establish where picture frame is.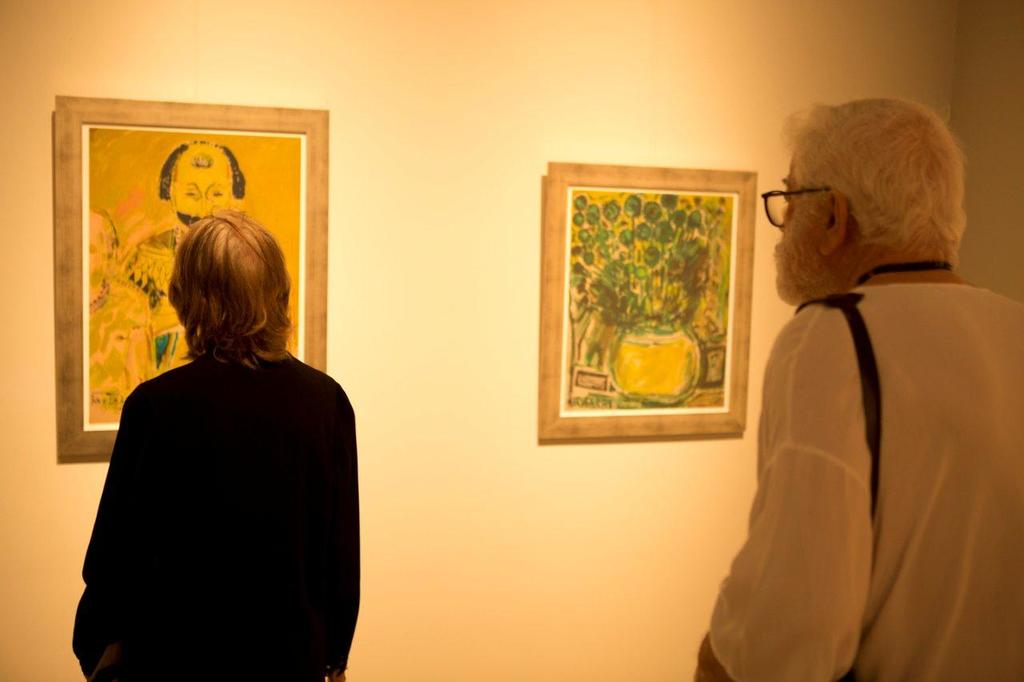
Established at [51,92,330,461].
